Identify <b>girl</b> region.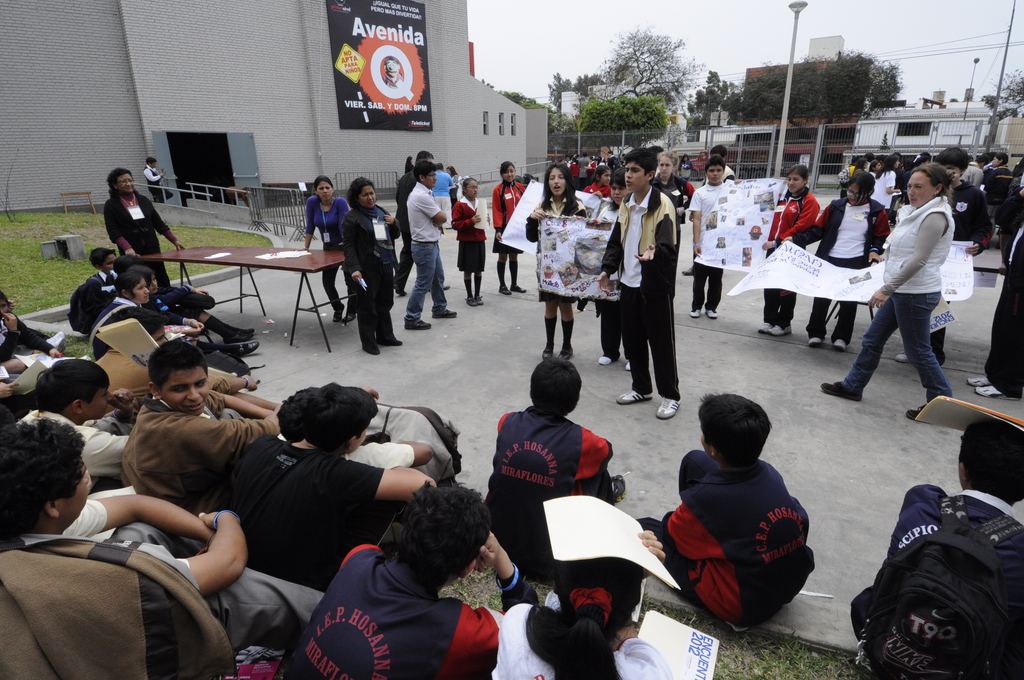
Region: bbox(584, 165, 614, 198).
